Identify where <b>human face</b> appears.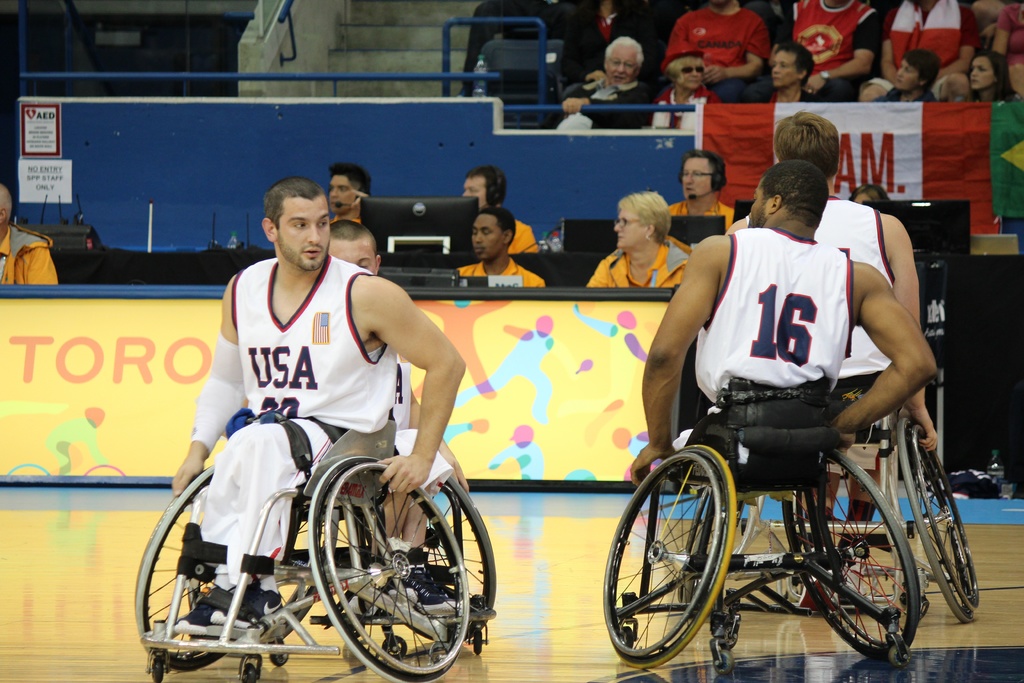
Appears at left=897, top=53, right=918, bottom=82.
